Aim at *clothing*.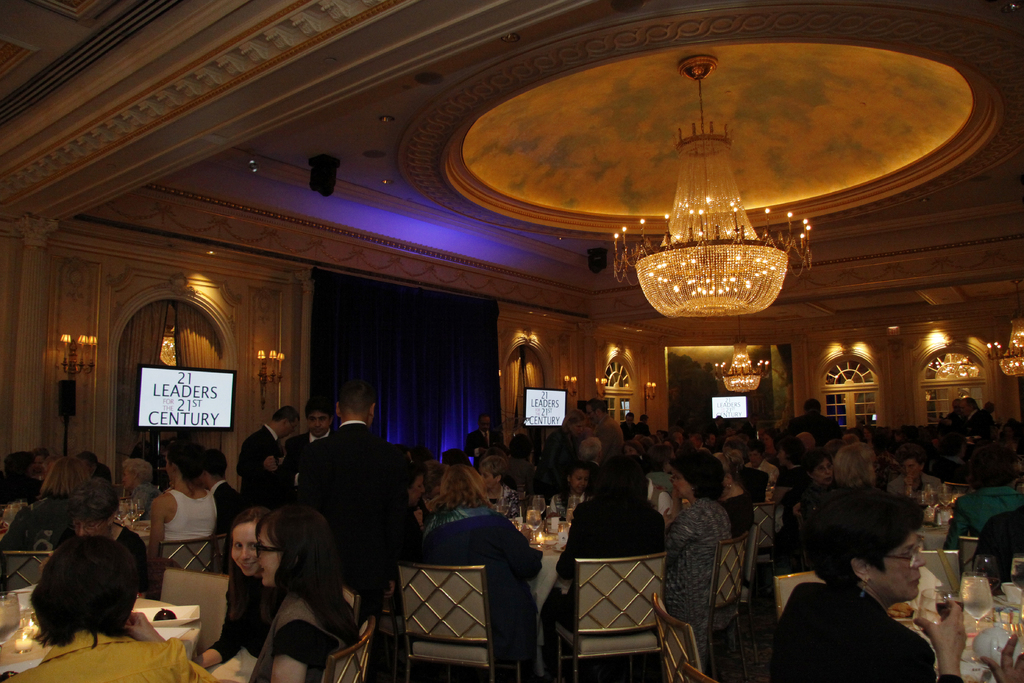
Aimed at 237/584/354/682.
